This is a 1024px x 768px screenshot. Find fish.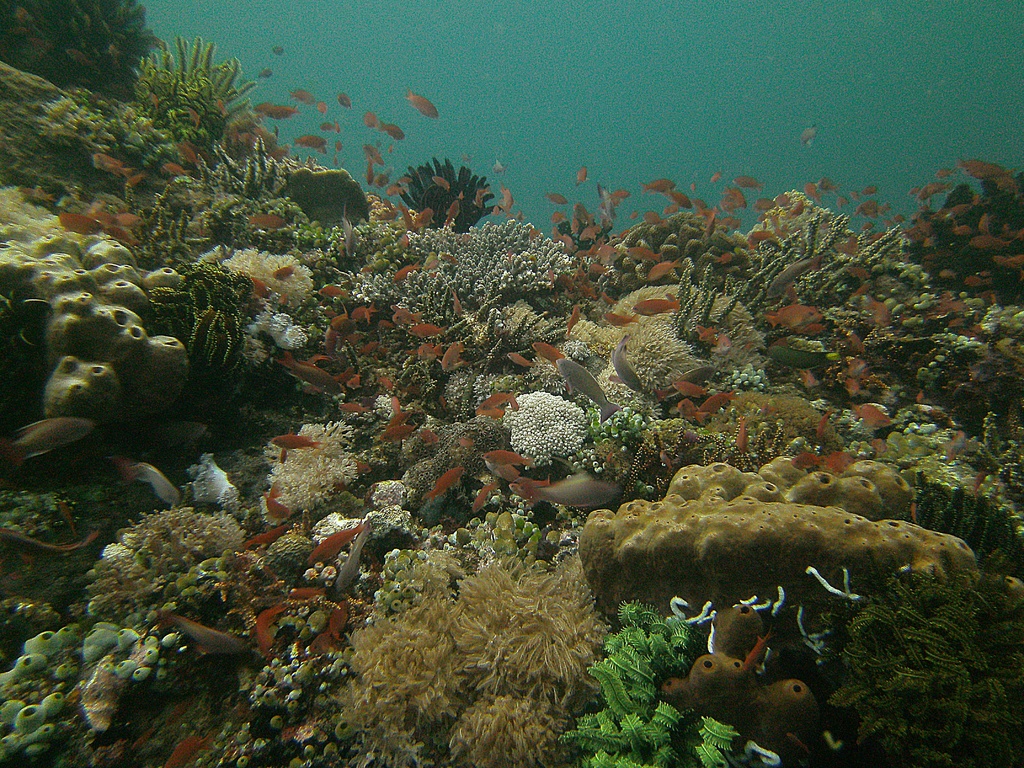
Bounding box: 702 208 714 238.
